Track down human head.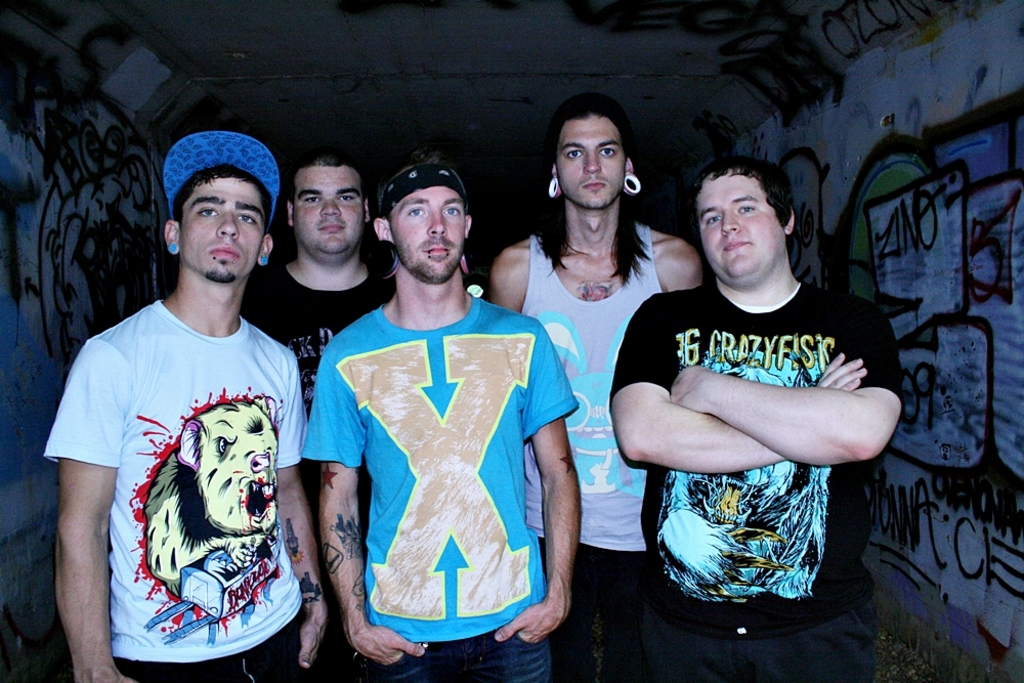
Tracked to box=[372, 153, 478, 286].
